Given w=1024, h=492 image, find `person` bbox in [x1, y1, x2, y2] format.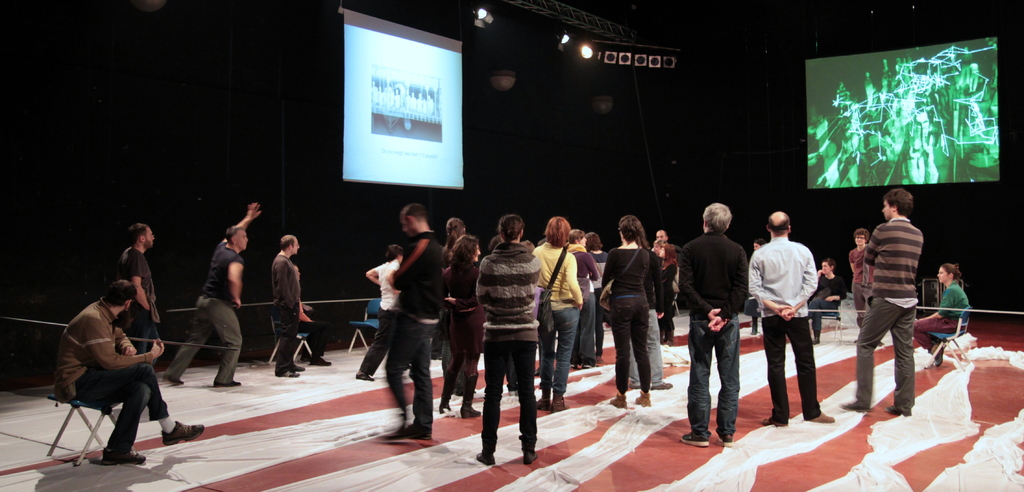
[434, 235, 486, 420].
